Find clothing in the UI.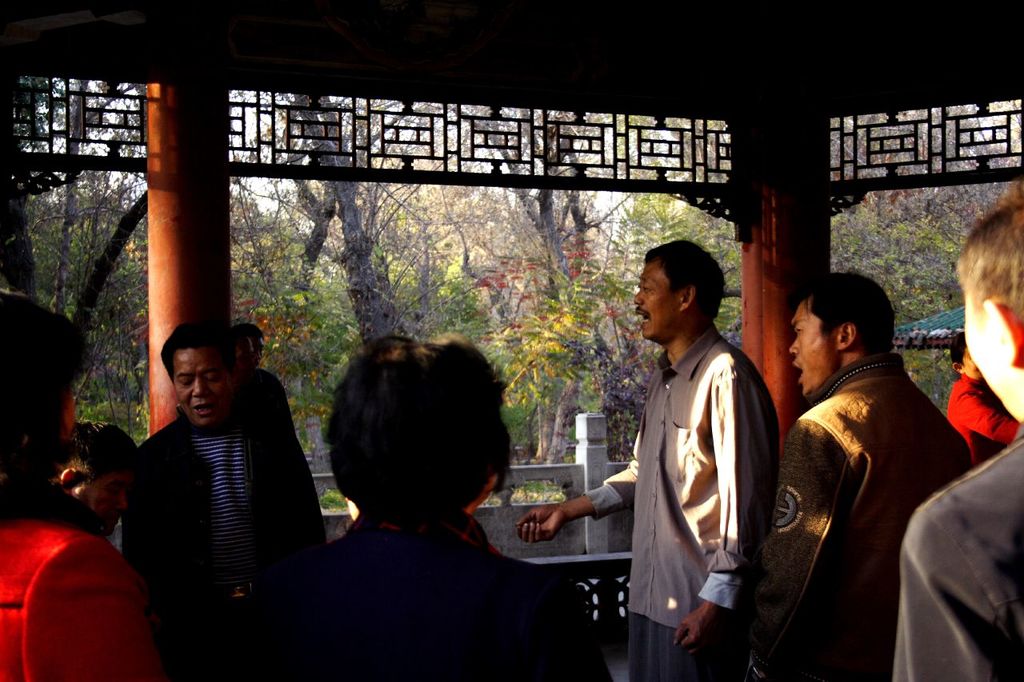
UI element at select_region(227, 501, 609, 681).
